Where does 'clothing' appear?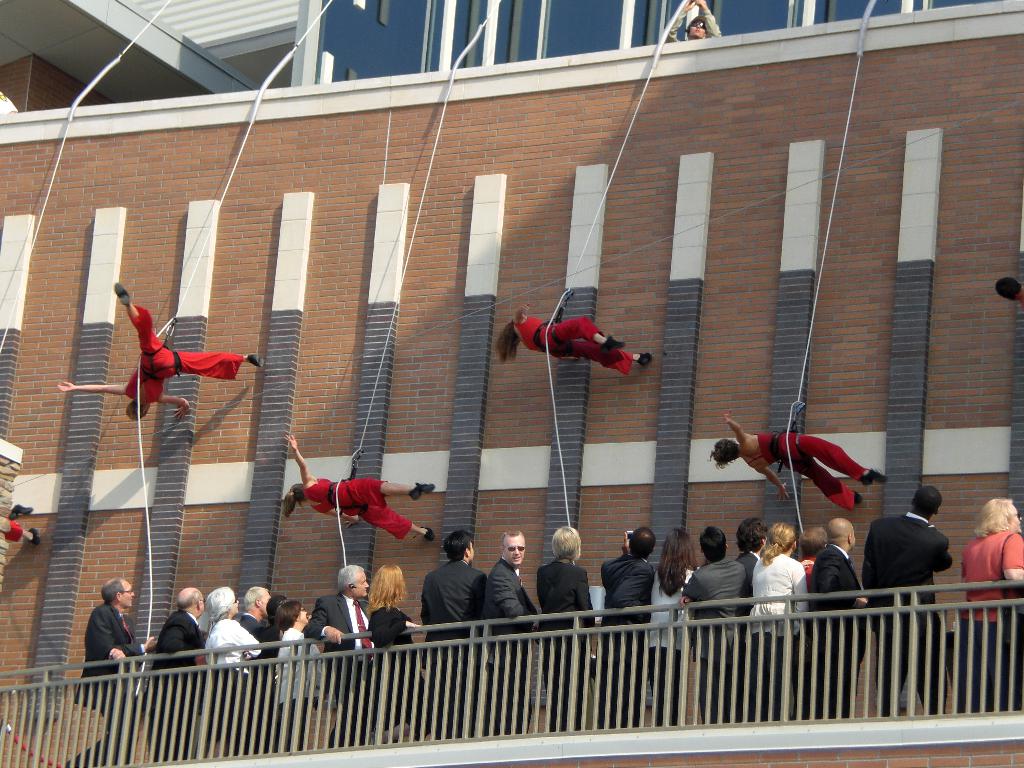
Appears at 304:589:377:745.
